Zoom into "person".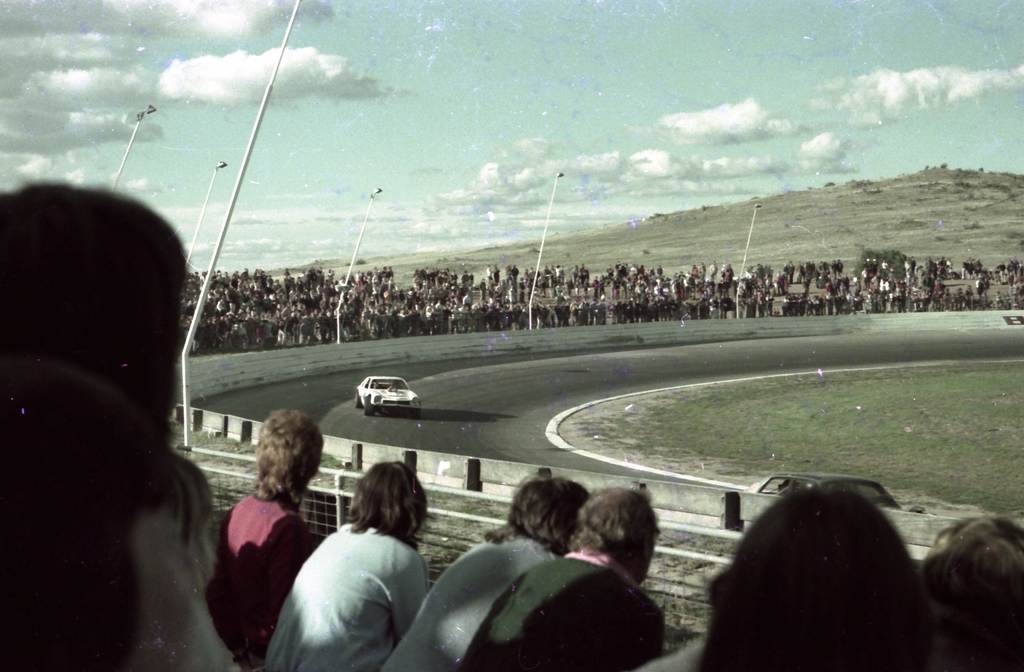
Zoom target: <bbox>7, 133, 218, 654</bbox>.
